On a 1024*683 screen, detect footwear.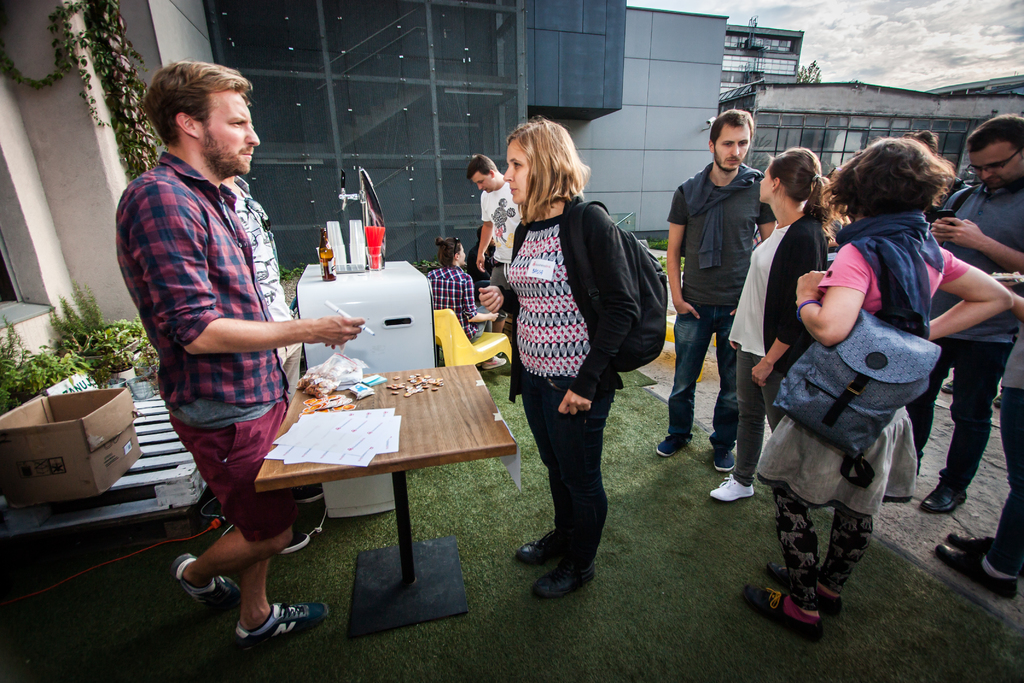
l=918, t=484, r=970, b=512.
